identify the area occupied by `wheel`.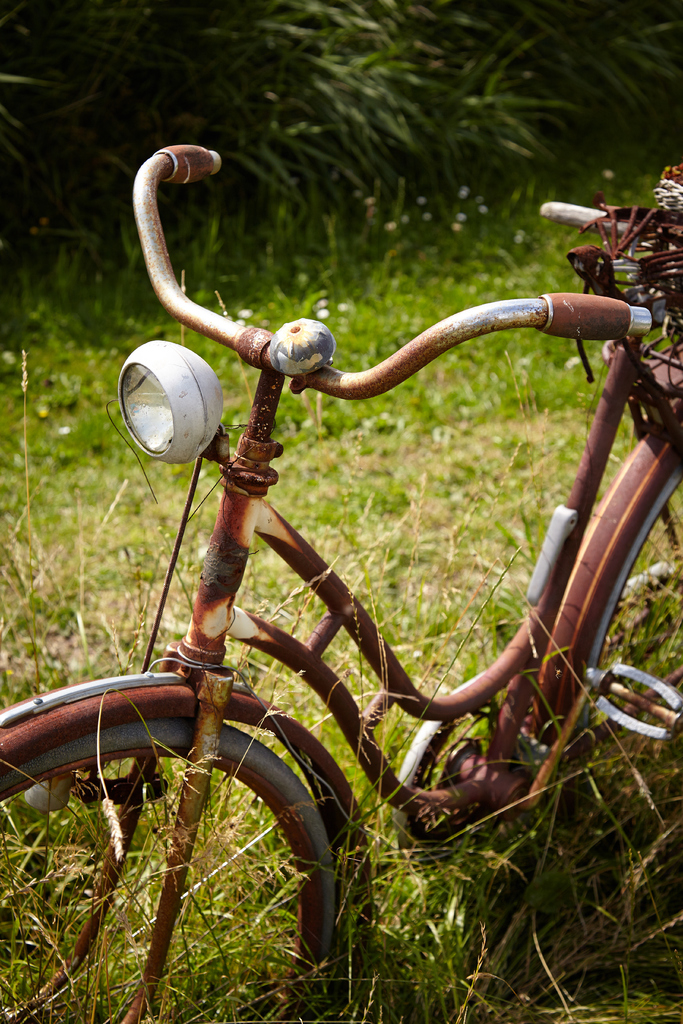
Area: [x1=16, y1=659, x2=342, y2=974].
